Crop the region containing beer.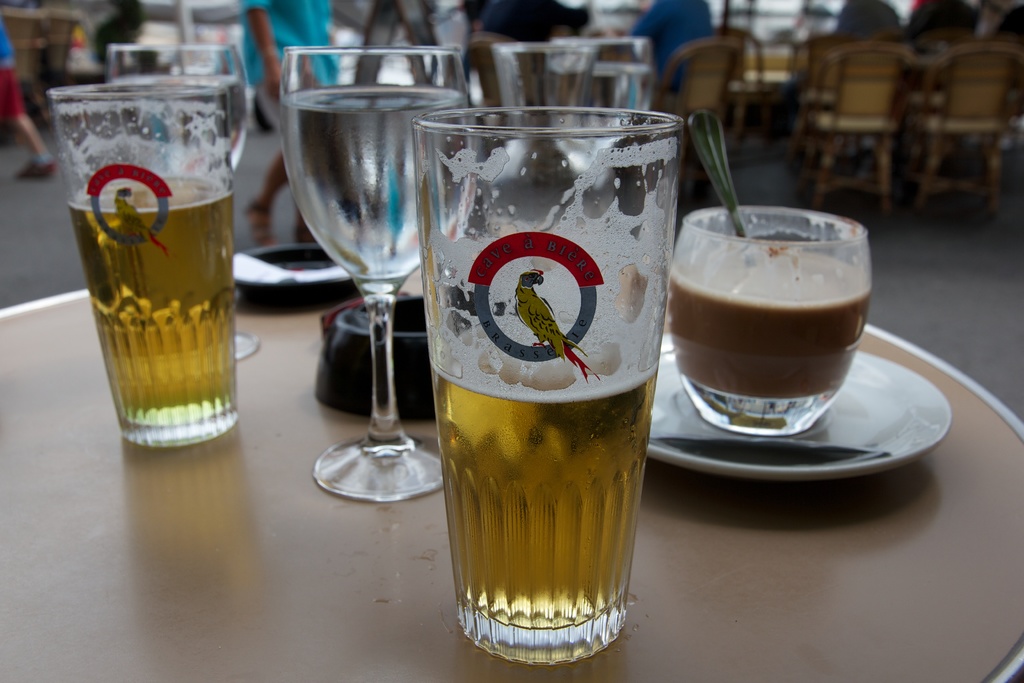
Crop region: Rect(68, 169, 230, 441).
